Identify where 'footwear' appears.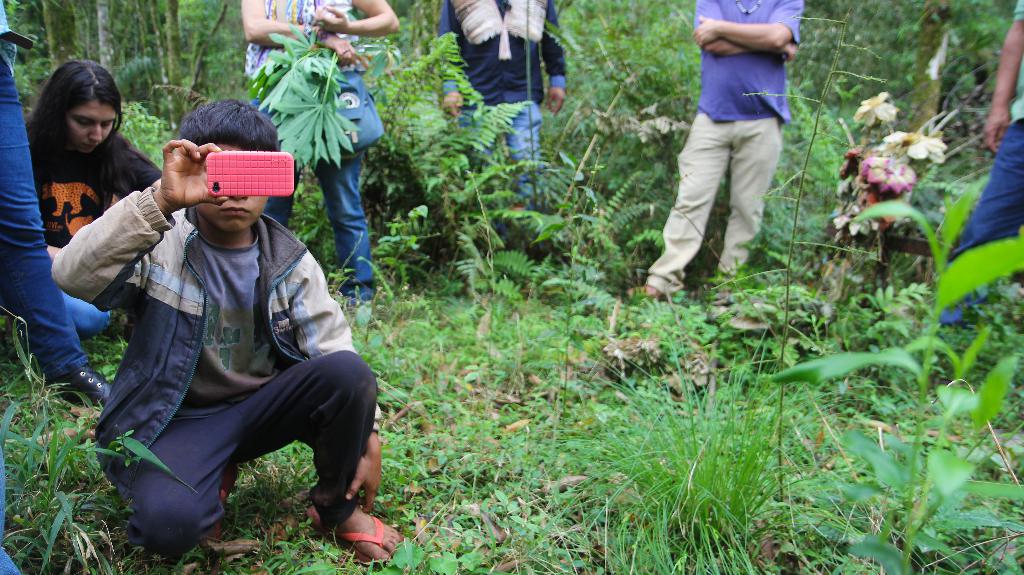
Appears at bbox(42, 364, 110, 403).
